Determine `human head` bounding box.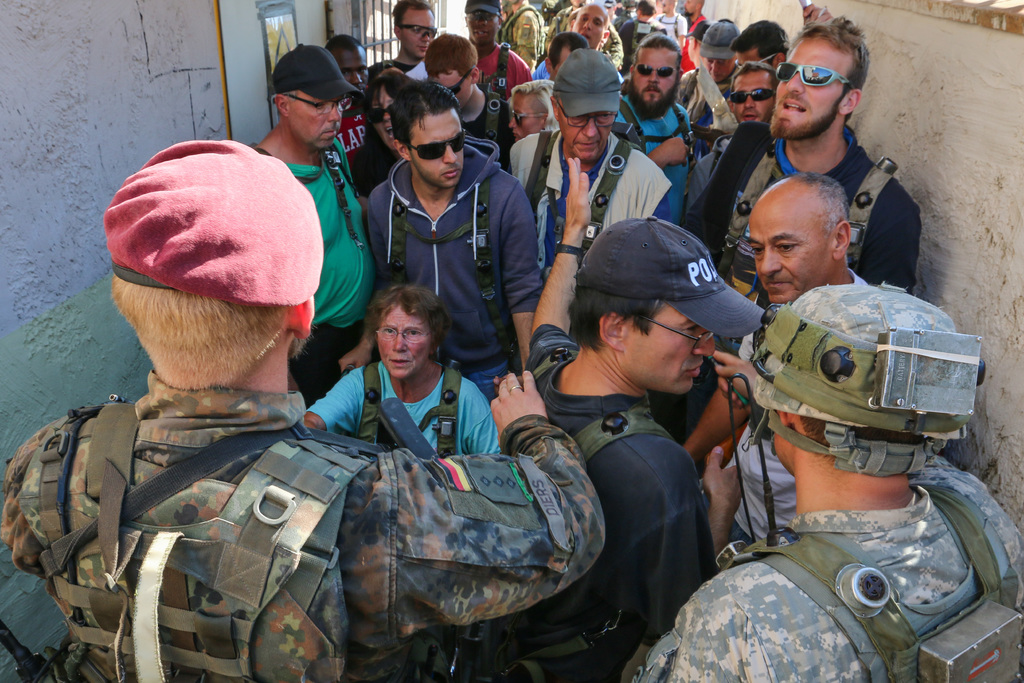
Determined: 321 31 369 103.
